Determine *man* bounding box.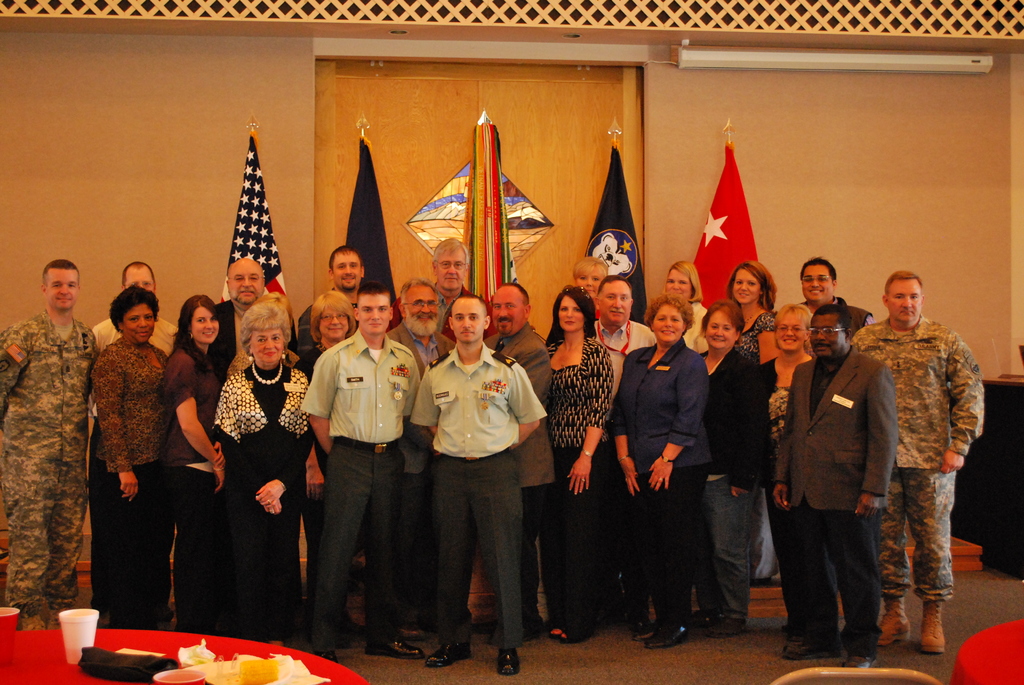
Determined: 852 271 984 650.
